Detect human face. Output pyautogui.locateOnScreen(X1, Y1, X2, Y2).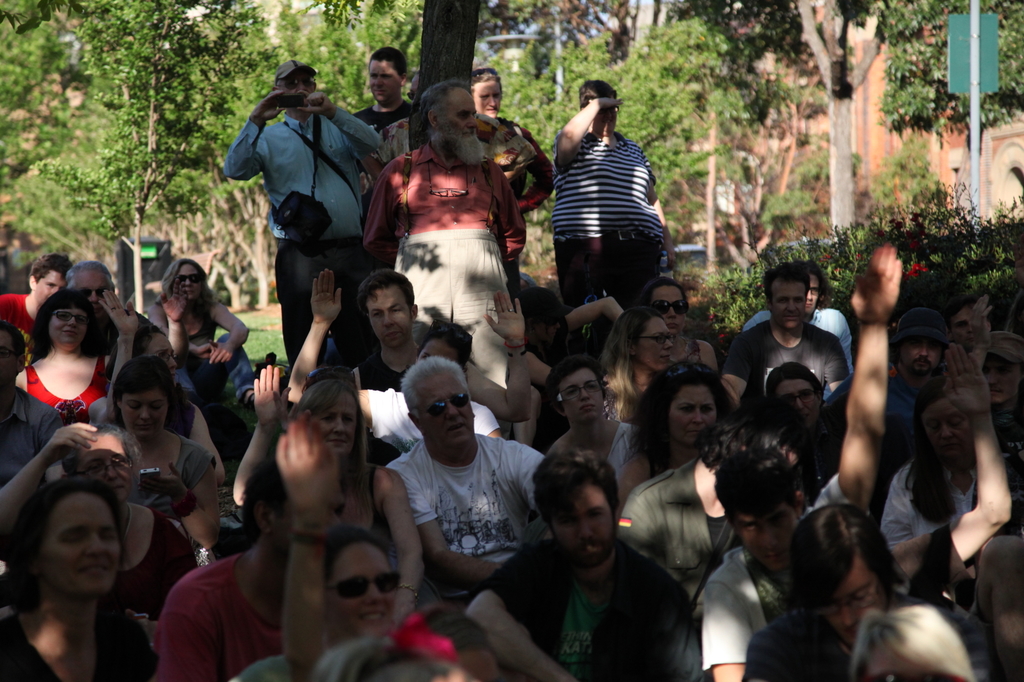
pyautogui.locateOnScreen(675, 386, 714, 447).
